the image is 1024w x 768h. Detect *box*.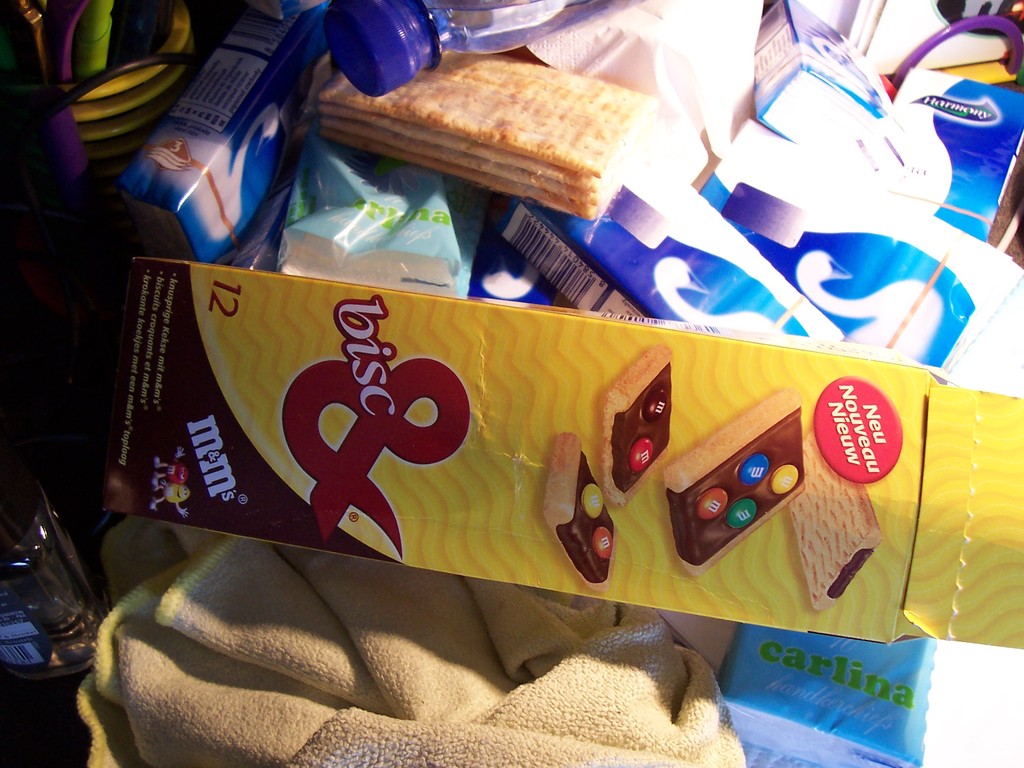
Detection: {"left": 103, "top": 252, "right": 1023, "bottom": 646}.
